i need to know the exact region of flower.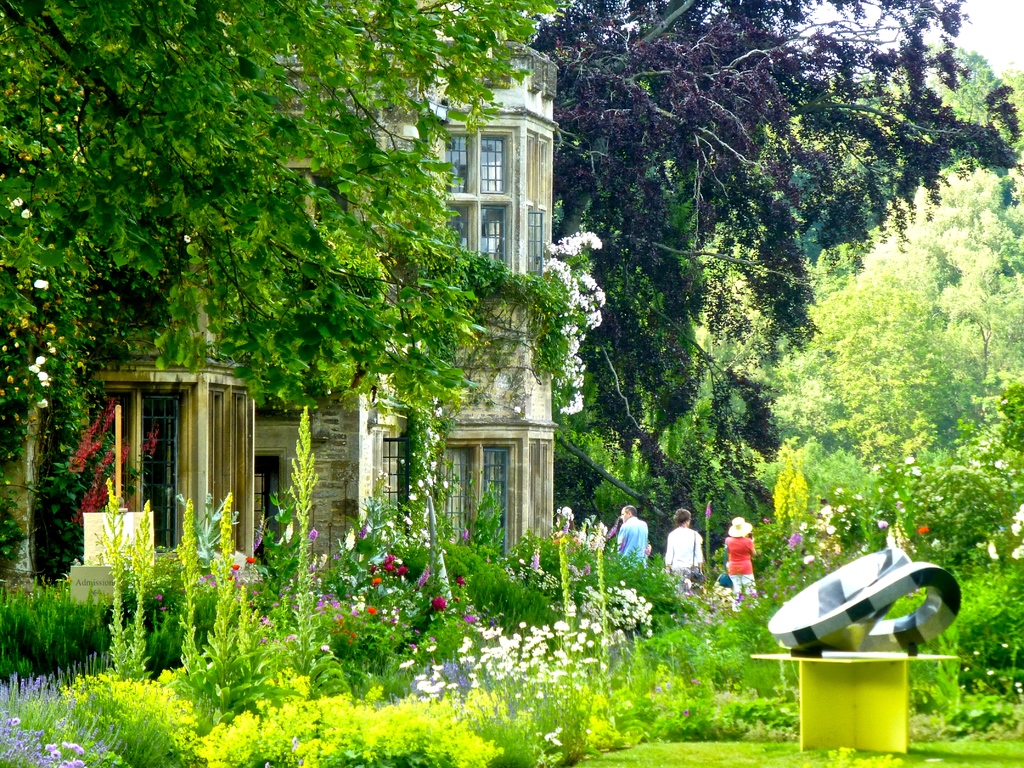
Region: [243,553,253,564].
